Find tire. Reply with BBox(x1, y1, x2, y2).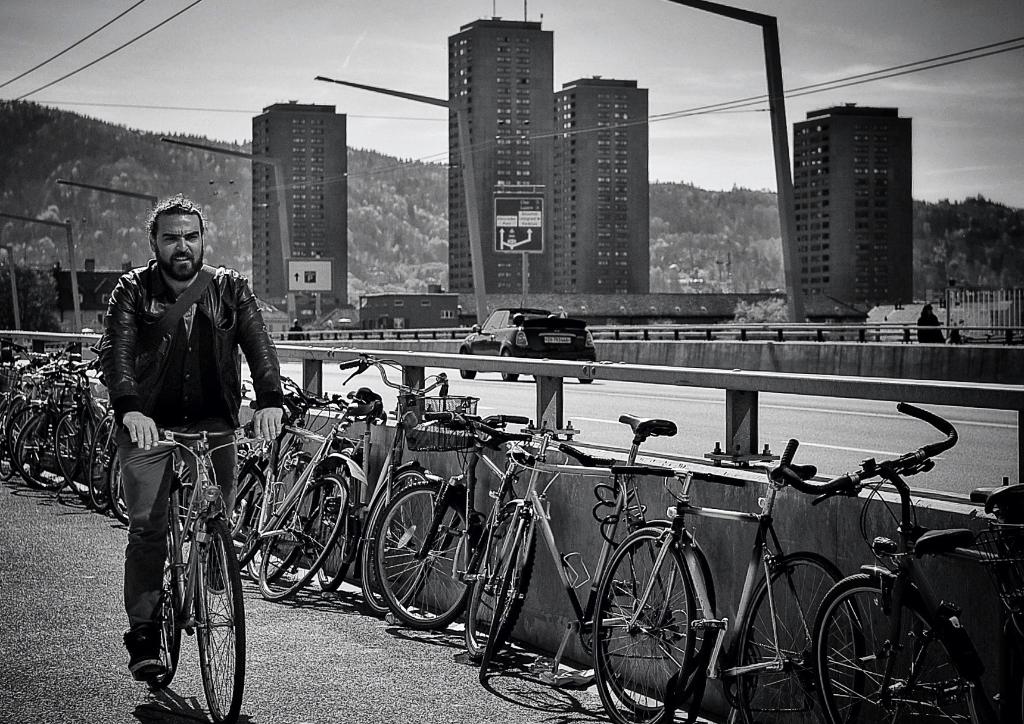
BBox(259, 471, 353, 594).
